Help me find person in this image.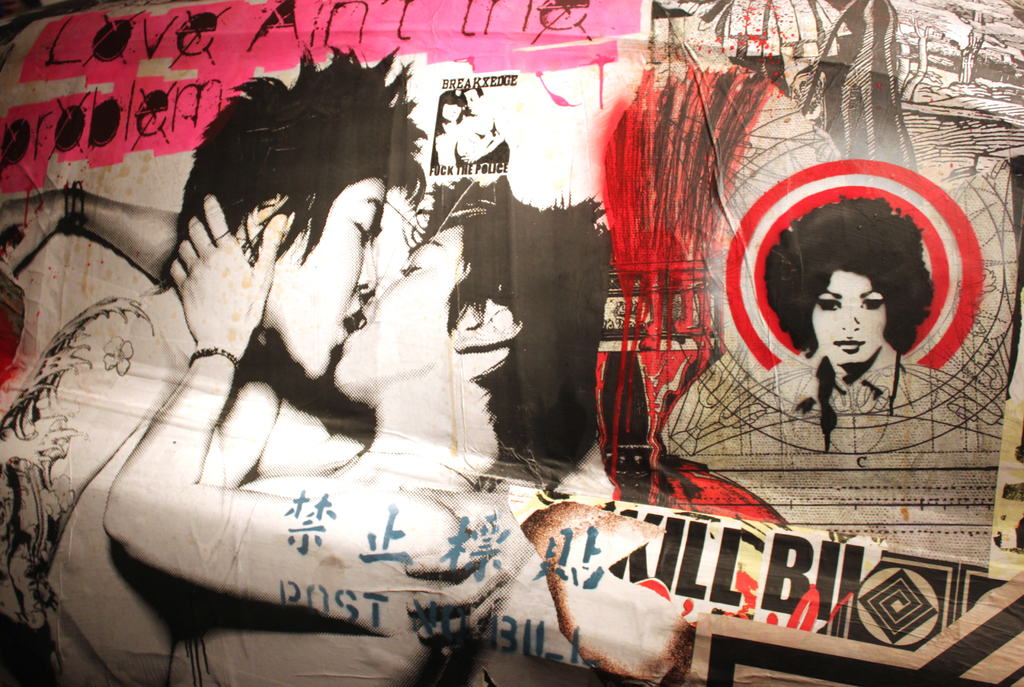
Found it: <bbox>2, 170, 615, 684</bbox>.
